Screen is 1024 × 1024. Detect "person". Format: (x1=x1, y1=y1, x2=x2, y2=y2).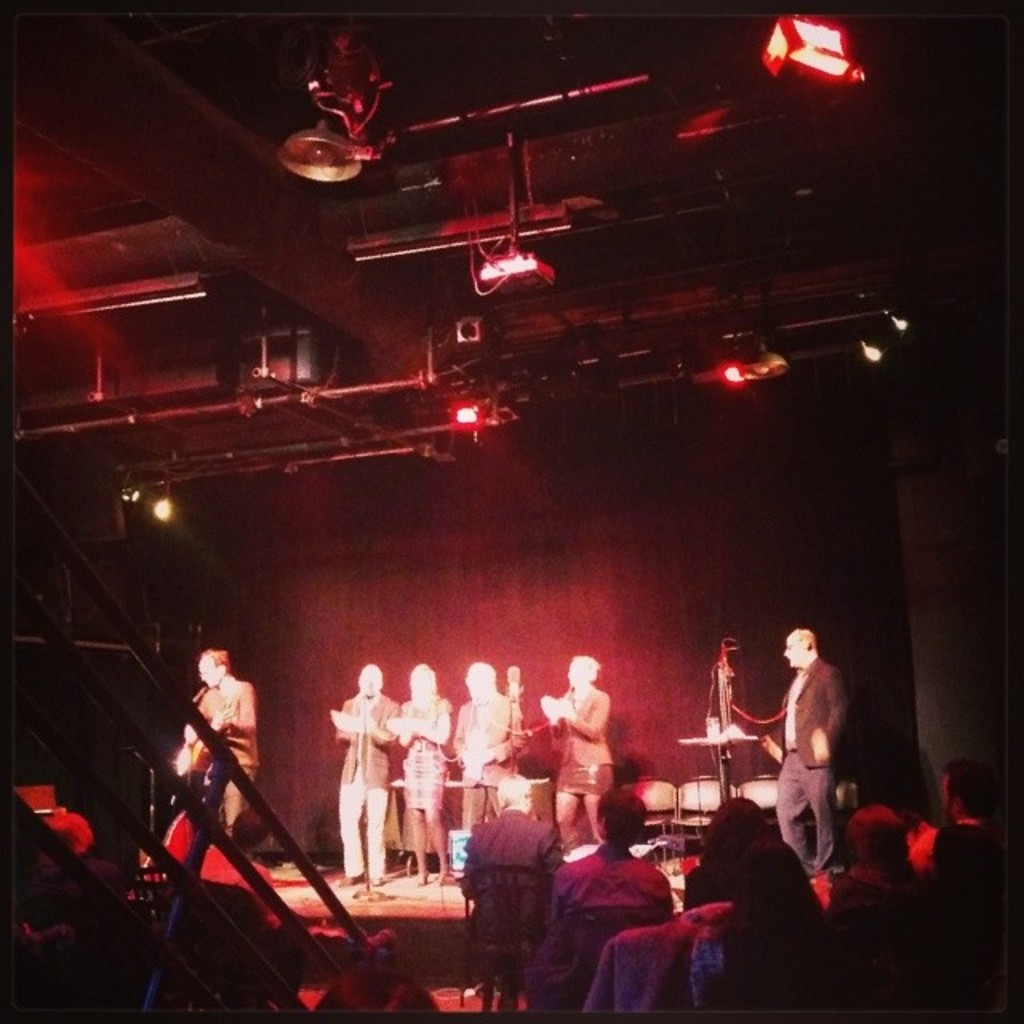
(x1=784, y1=624, x2=866, y2=875).
